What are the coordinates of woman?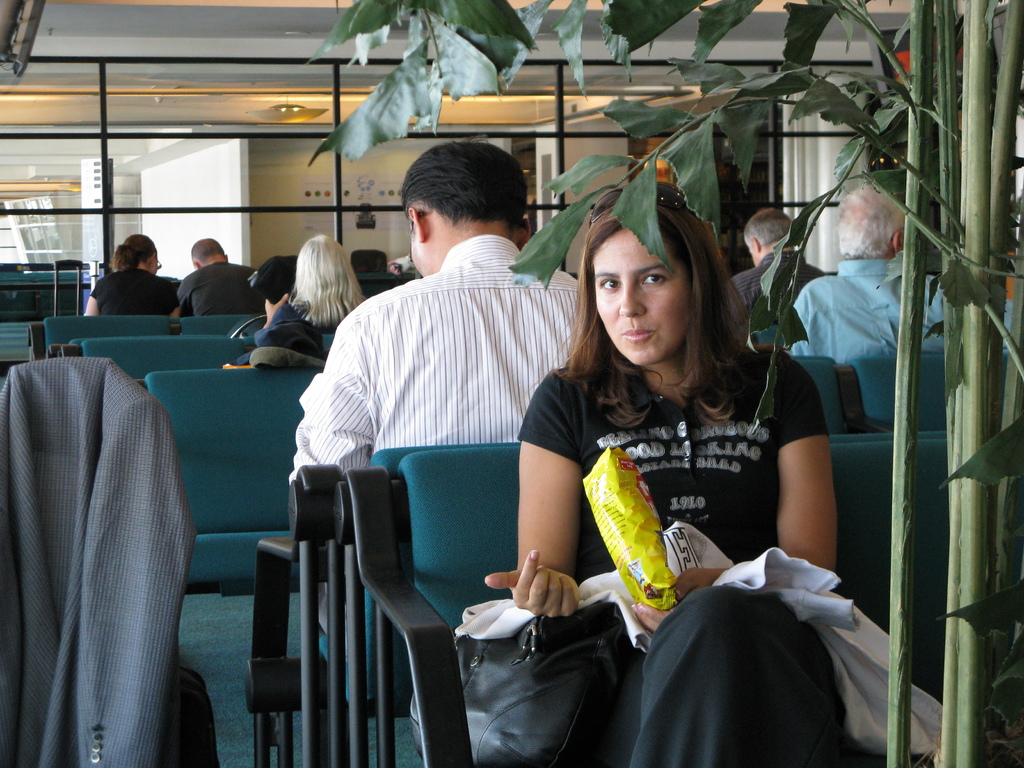
select_region(263, 239, 367, 362).
